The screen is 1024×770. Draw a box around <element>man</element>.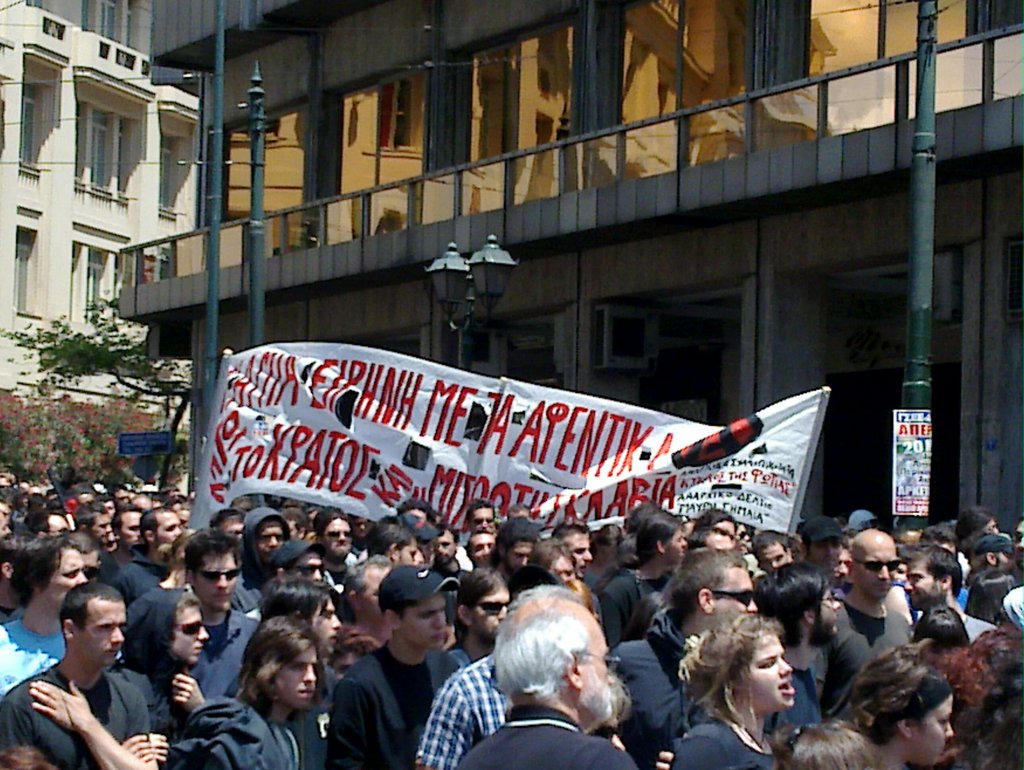
823, 540, 852, 582.
